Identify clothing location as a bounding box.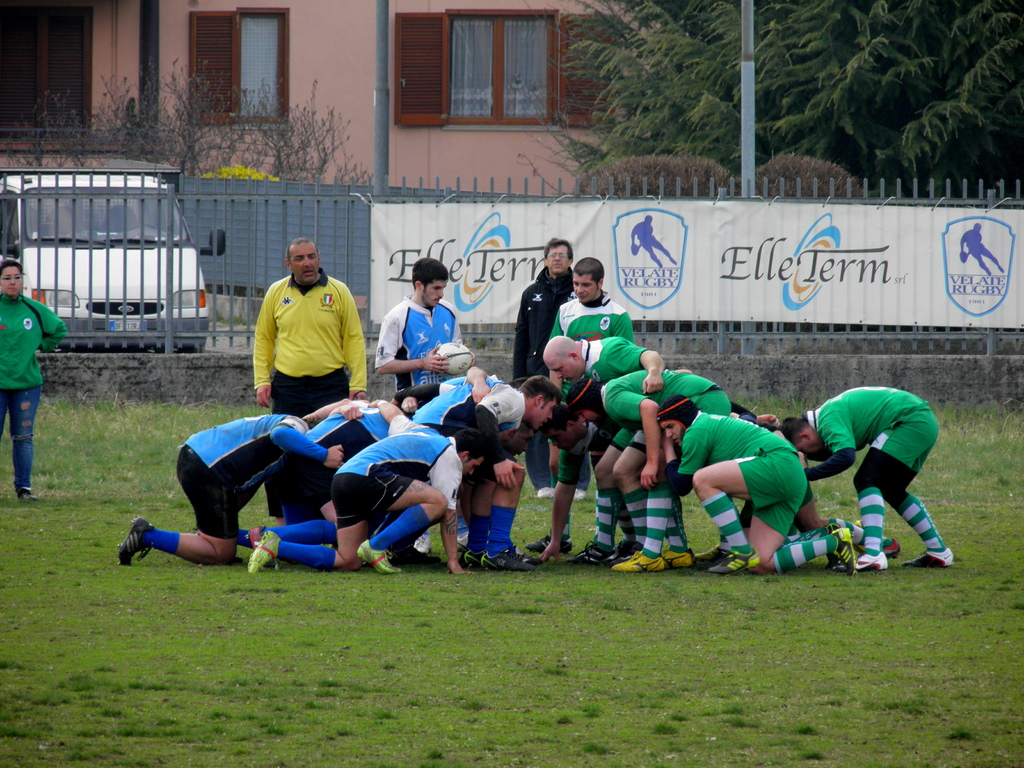
(left=548, top=284, right=634, bottom=477).
